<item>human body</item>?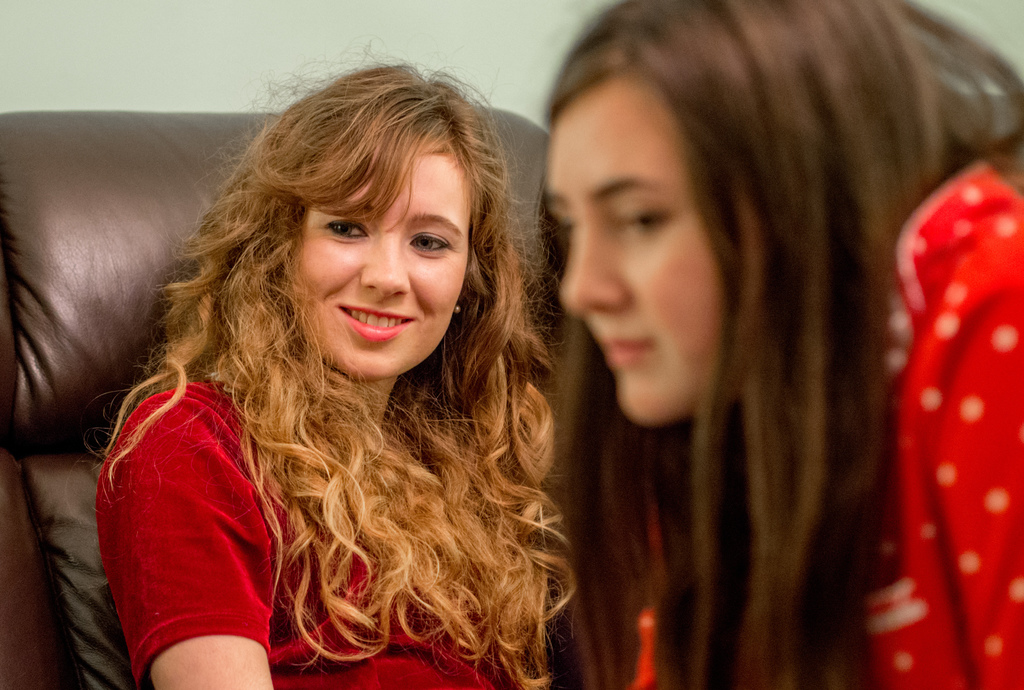
locate(90, 42, 578, 689)
